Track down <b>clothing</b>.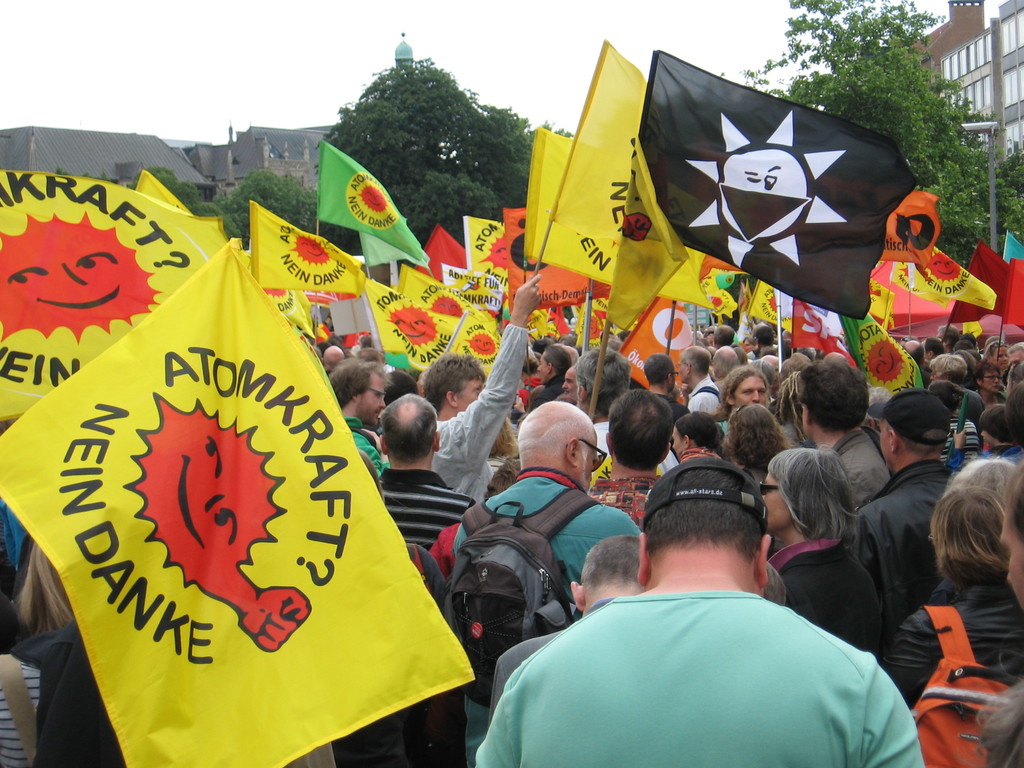
Tracked to [x1=35, y1=621, x2=124, y2=767].
